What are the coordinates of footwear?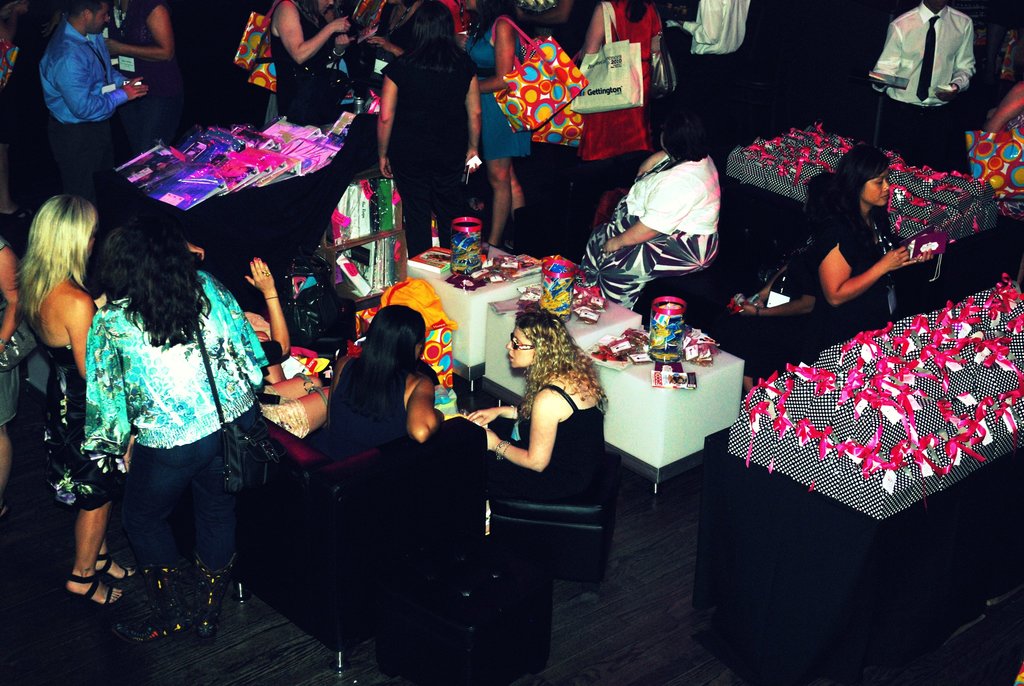
BBox(95, 554, 136, 585).
